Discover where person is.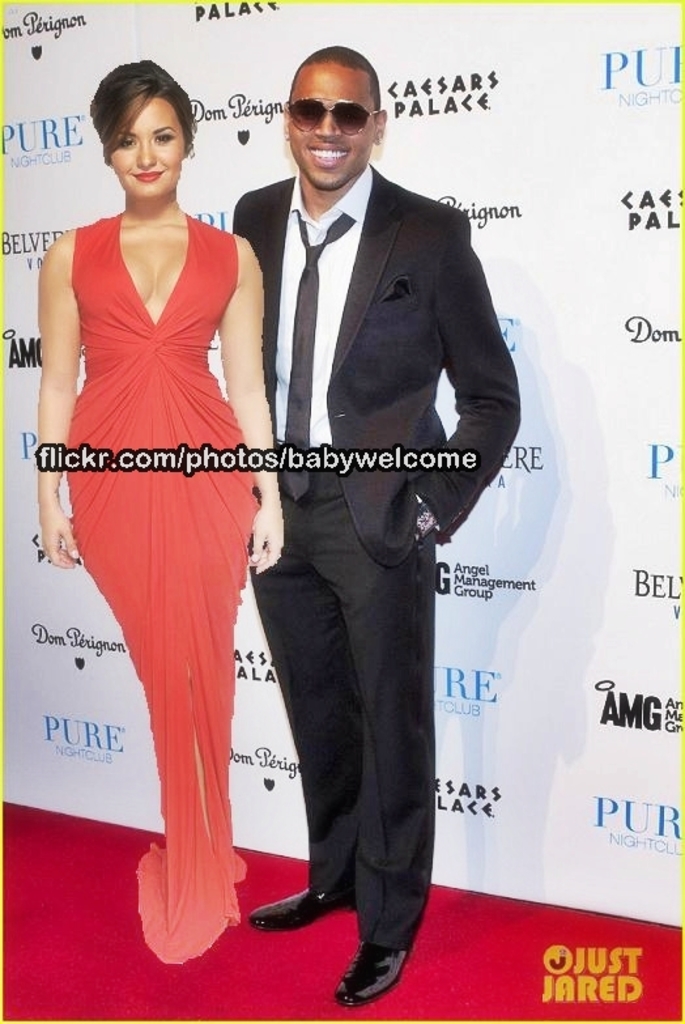
Discovered at <box>255,59,544,995</box>.
